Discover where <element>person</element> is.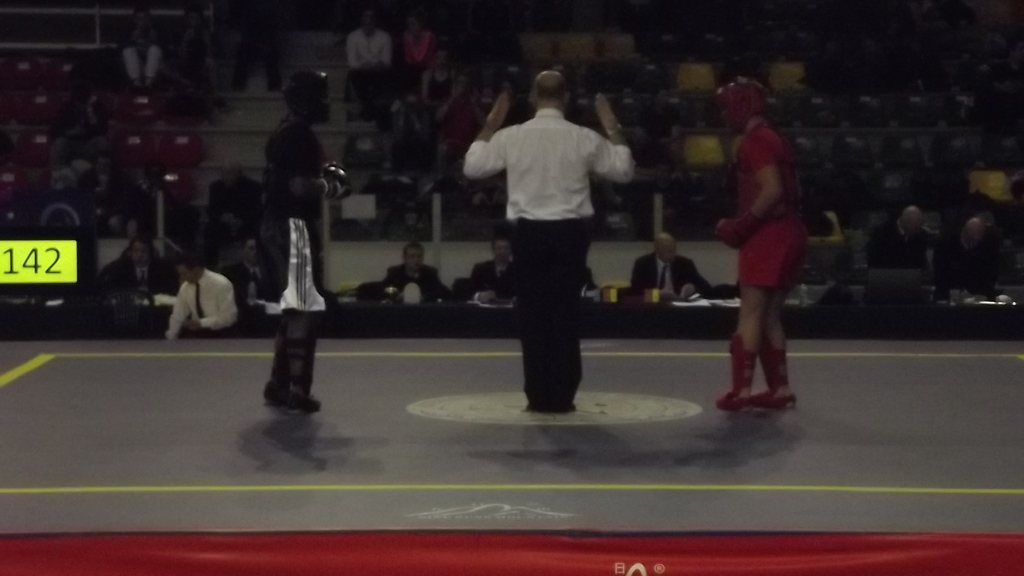
Discovered at [left=253, top=69, right=349, bottom=403].
